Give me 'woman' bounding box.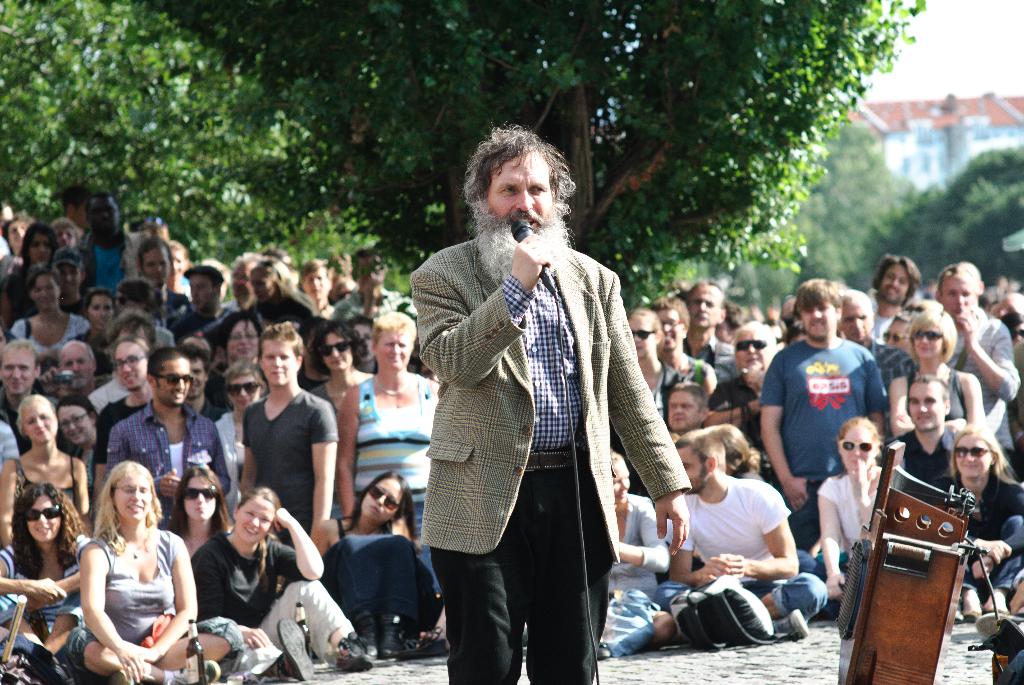
<box>312,471,444,654</box>.
